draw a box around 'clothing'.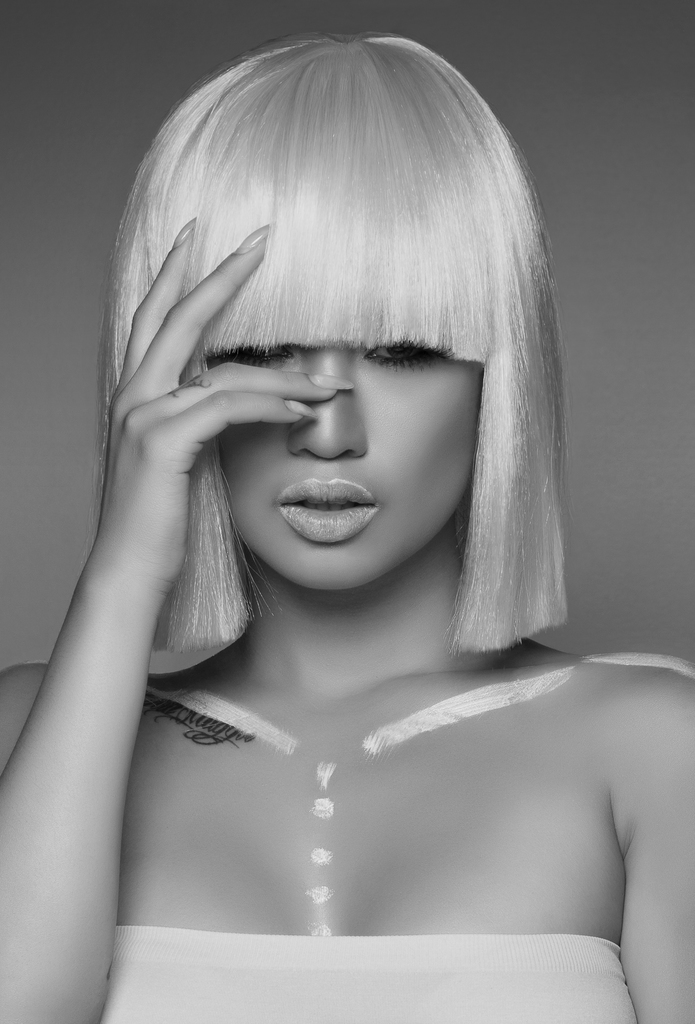
84/934/638/1023.
